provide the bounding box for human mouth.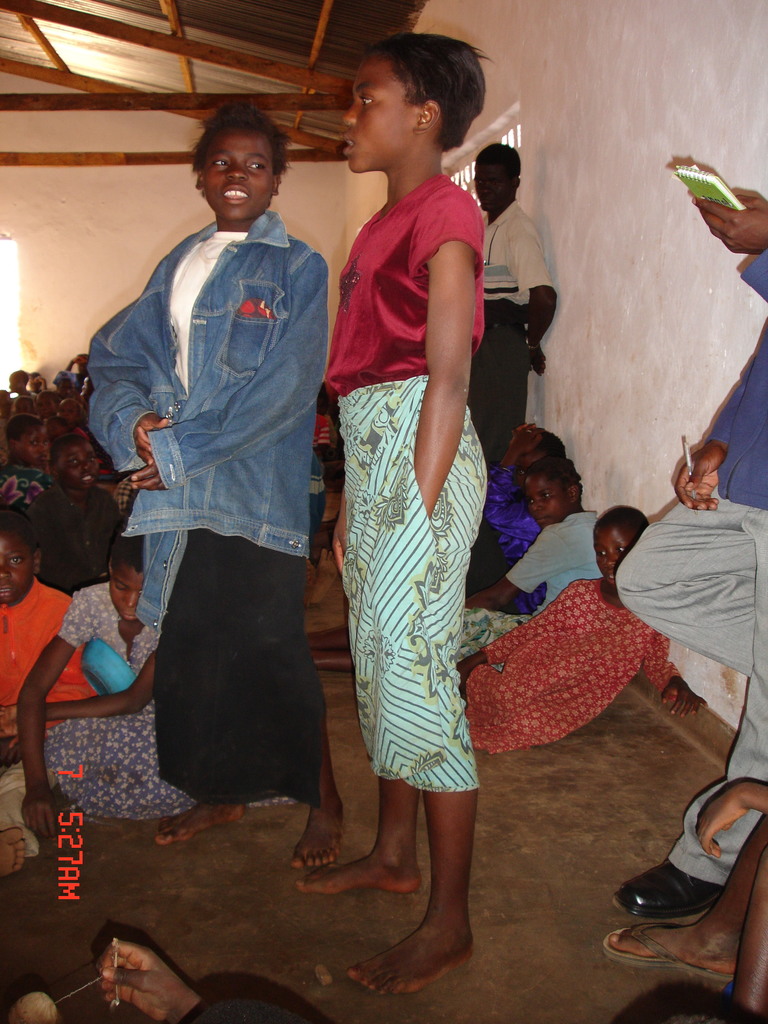
x1=222, y1=182, x2=255, y2=207.
